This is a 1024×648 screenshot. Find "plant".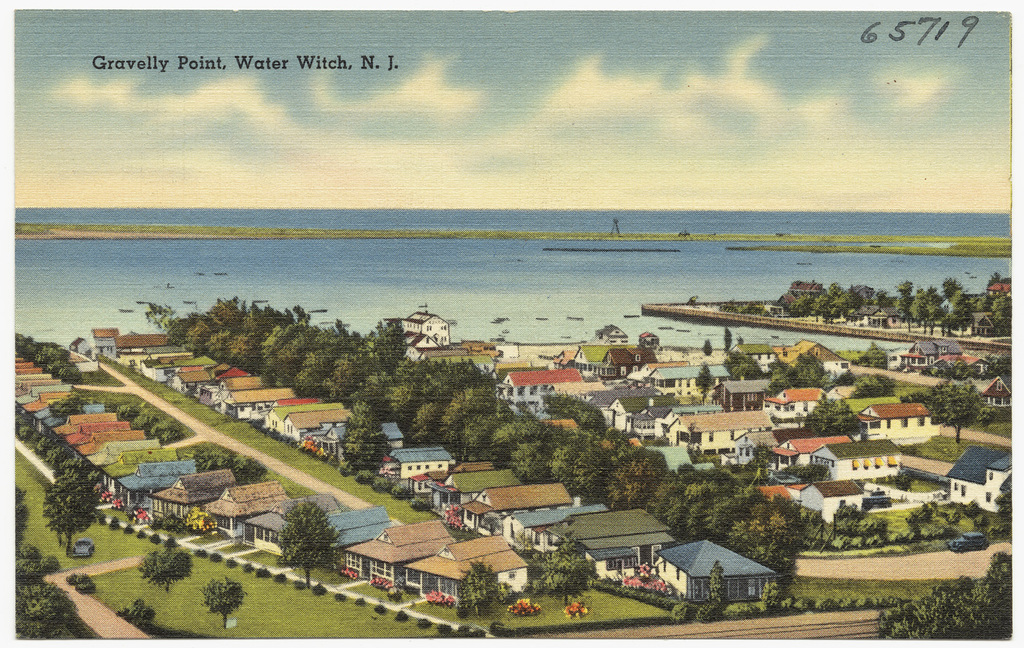
Bounding box: {"x1": 838, "y1": 389, "x2": 899, "y2": 412}.
